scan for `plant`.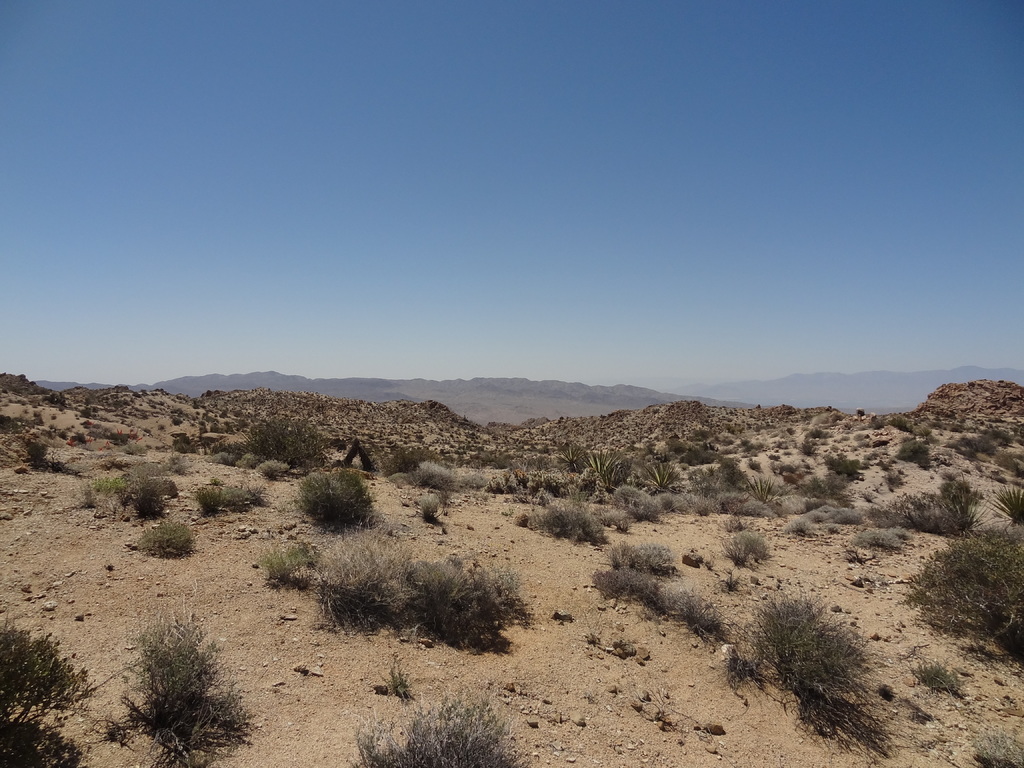
Scan result: [left=850, top=523, right=924, bottom=550].
